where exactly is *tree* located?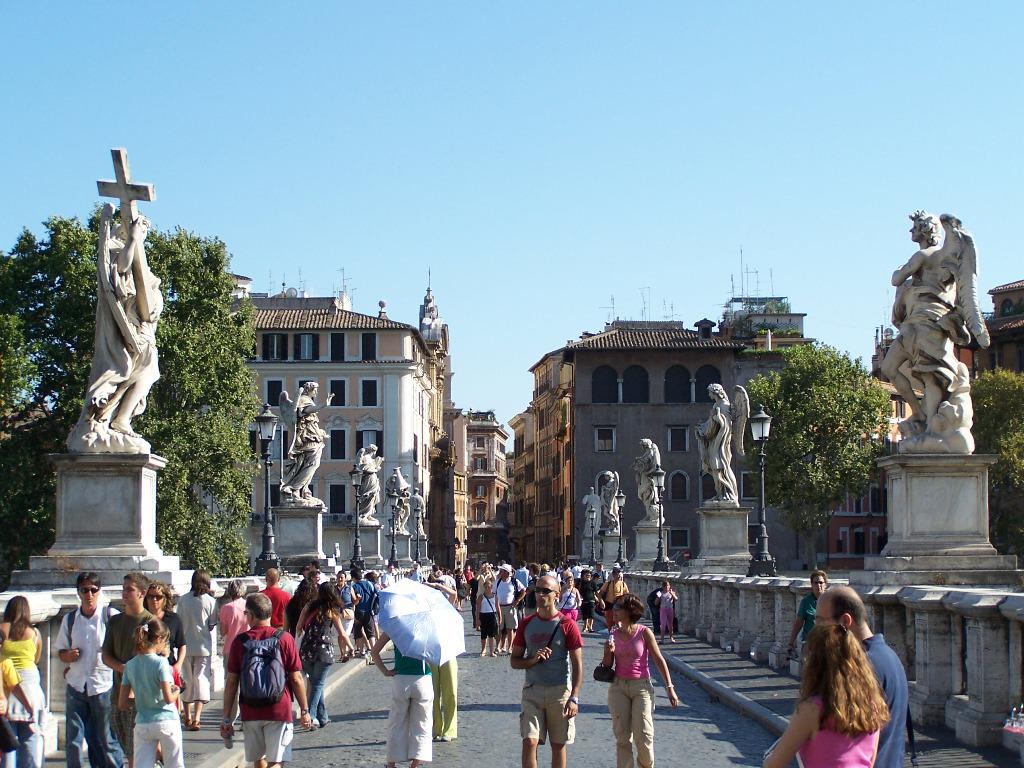
Its bounding box is 739 334 895 562.
